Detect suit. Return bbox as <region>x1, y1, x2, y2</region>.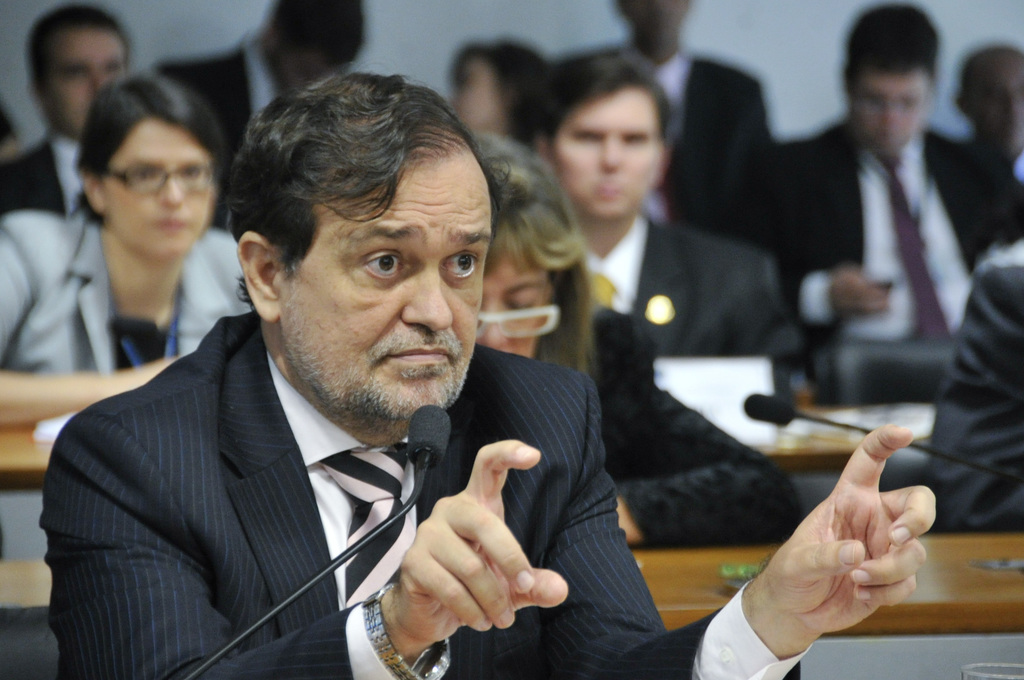
<region>0, 127, 84, 216</region>.
